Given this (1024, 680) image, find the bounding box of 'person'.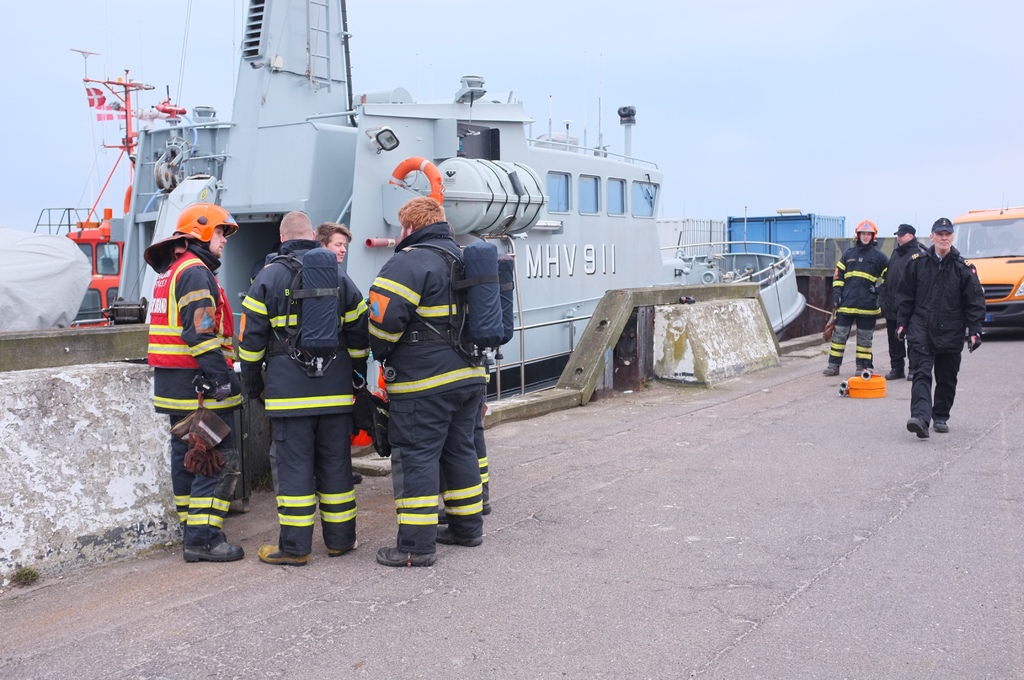
(893, 216, 982, 437).
